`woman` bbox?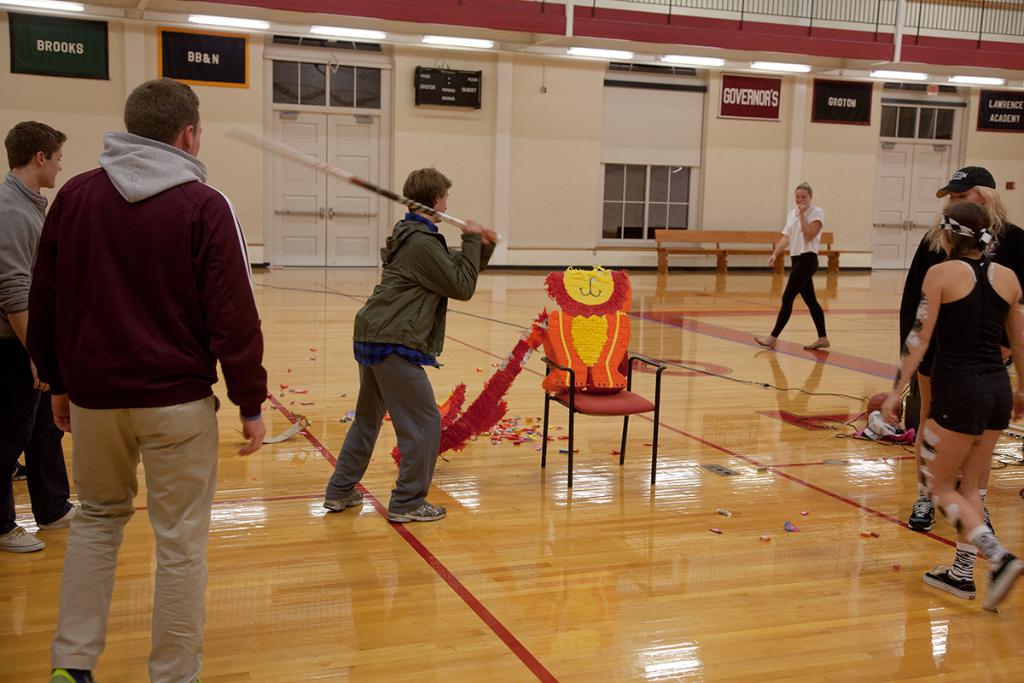
[x1=874, y1=194, x2=1023, y2=604]
